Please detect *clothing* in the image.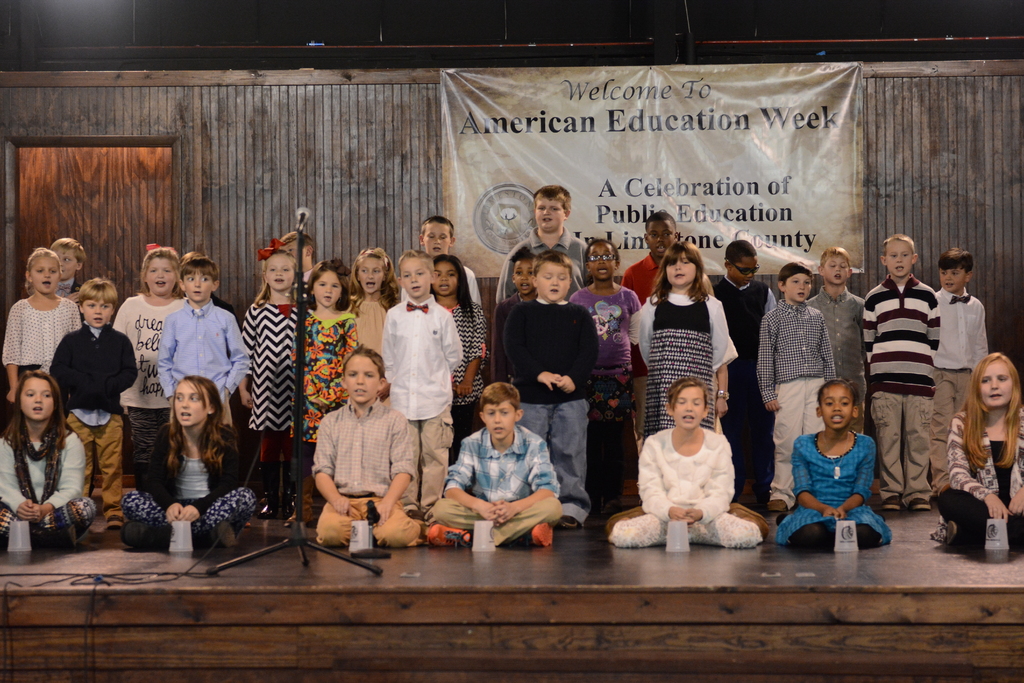
l=135, t=483, r=262, b=540.
